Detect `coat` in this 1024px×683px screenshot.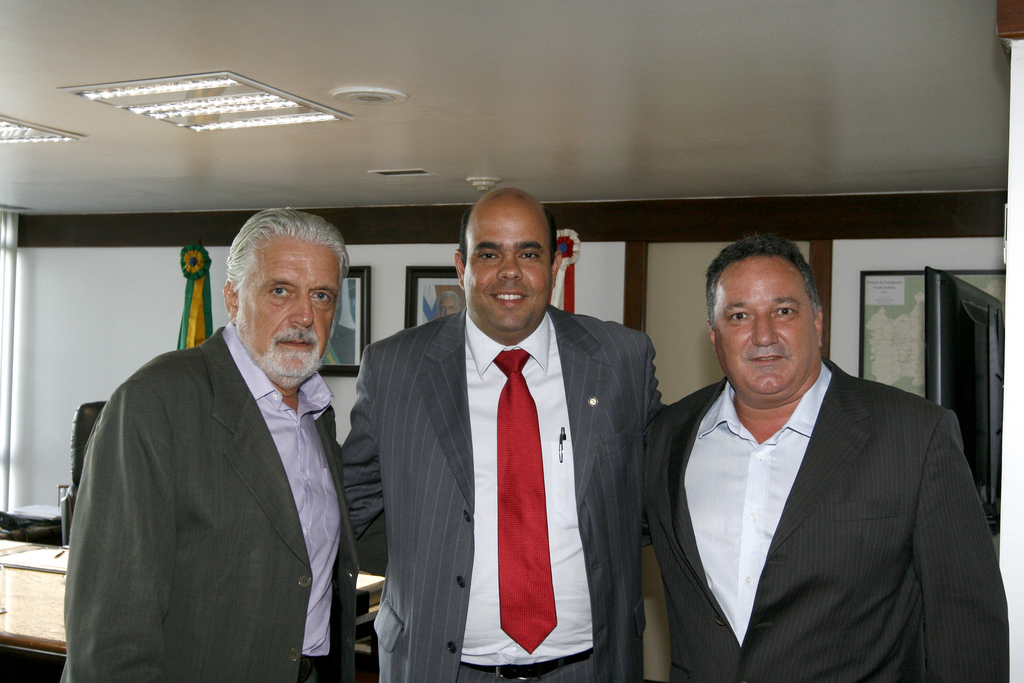
Detection: [644,377,1007,682].
